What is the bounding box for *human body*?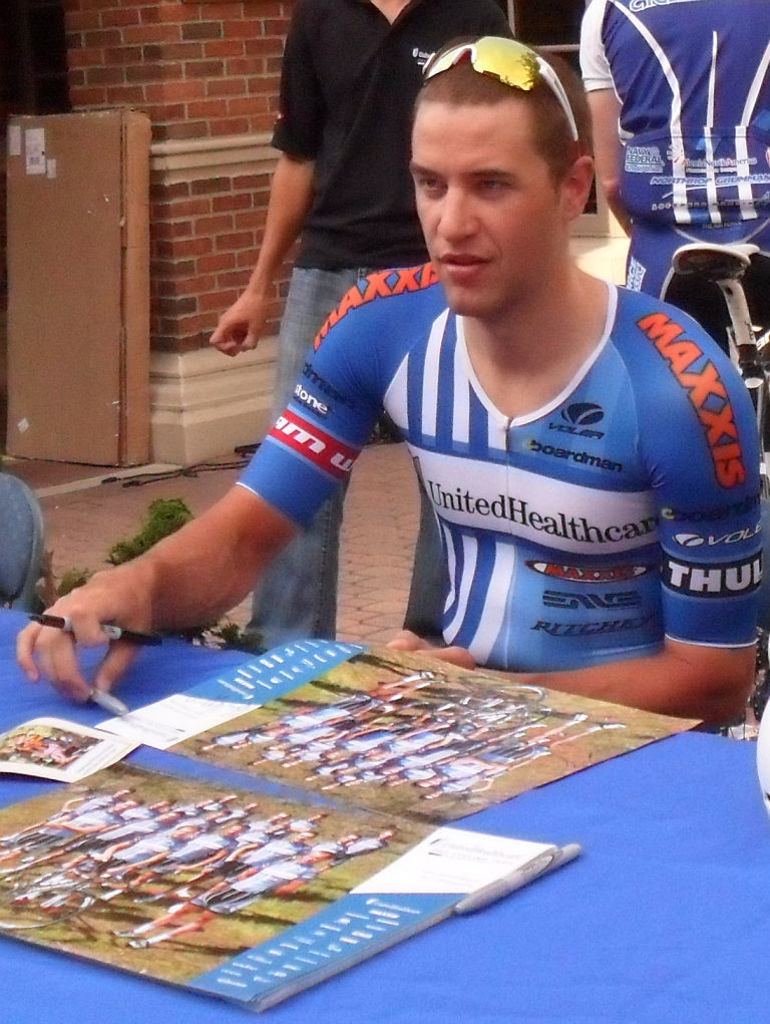
210 0 511 634.
